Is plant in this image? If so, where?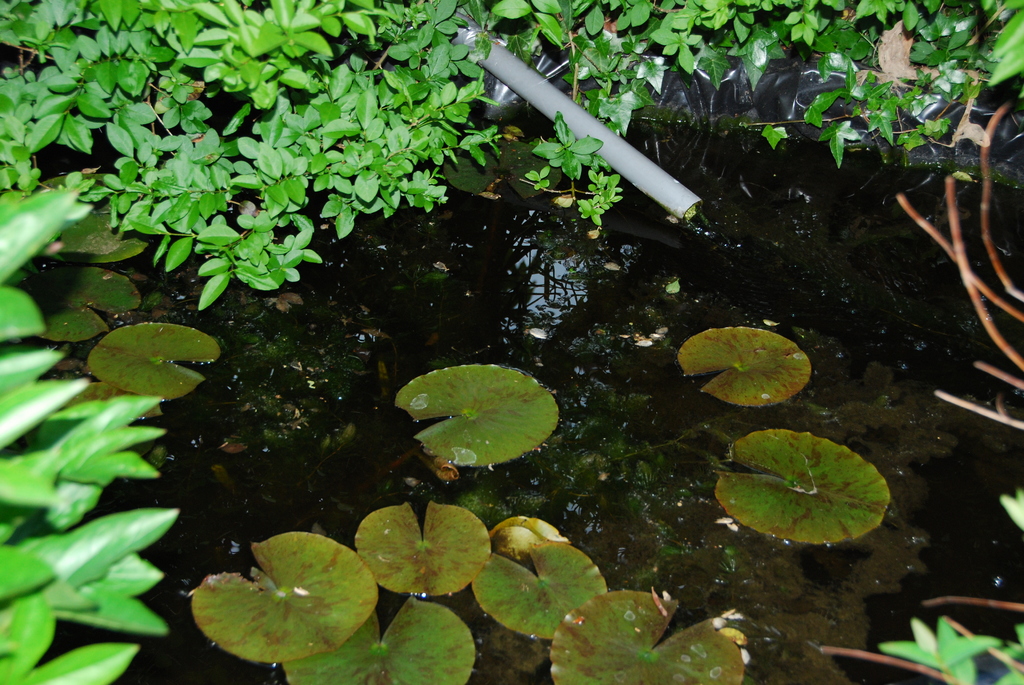
Yes, at (897,99,1023,431).
